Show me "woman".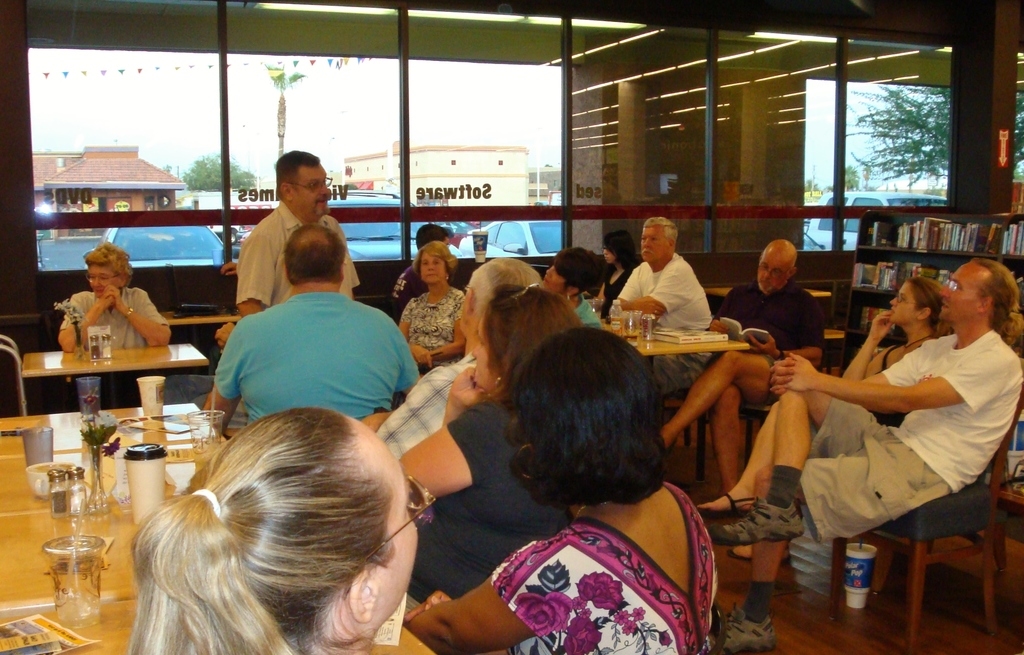
"woman" is here: x1=594, y1=231, x2=649, y2=304.
